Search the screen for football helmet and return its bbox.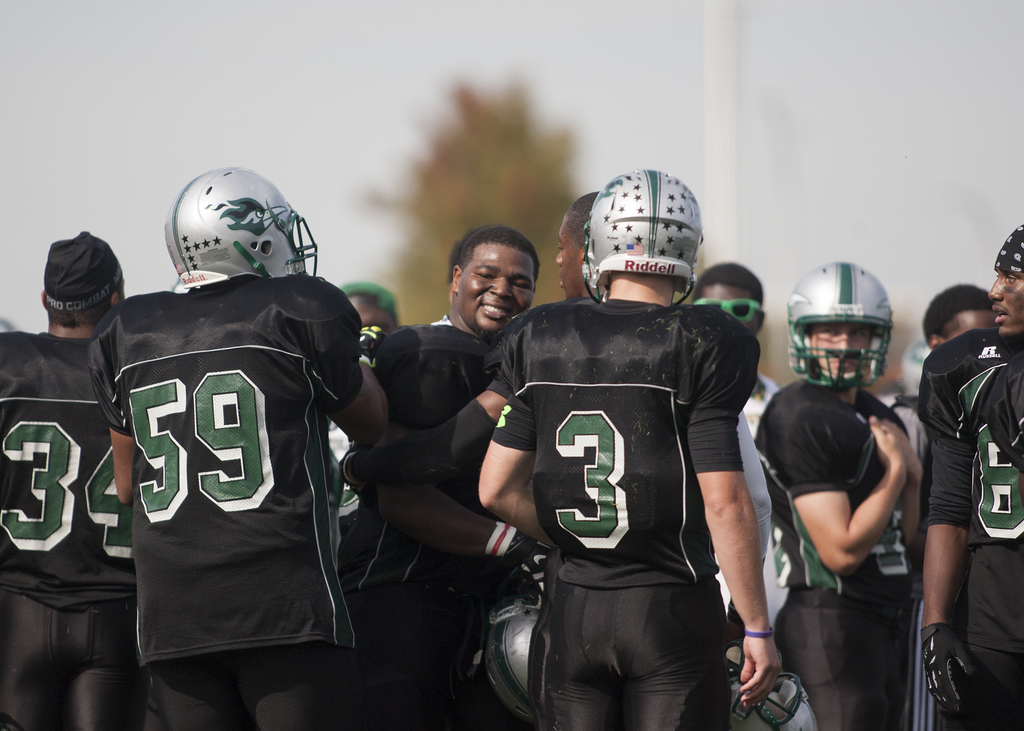
Found: detection(785, 261, 889, 388).
